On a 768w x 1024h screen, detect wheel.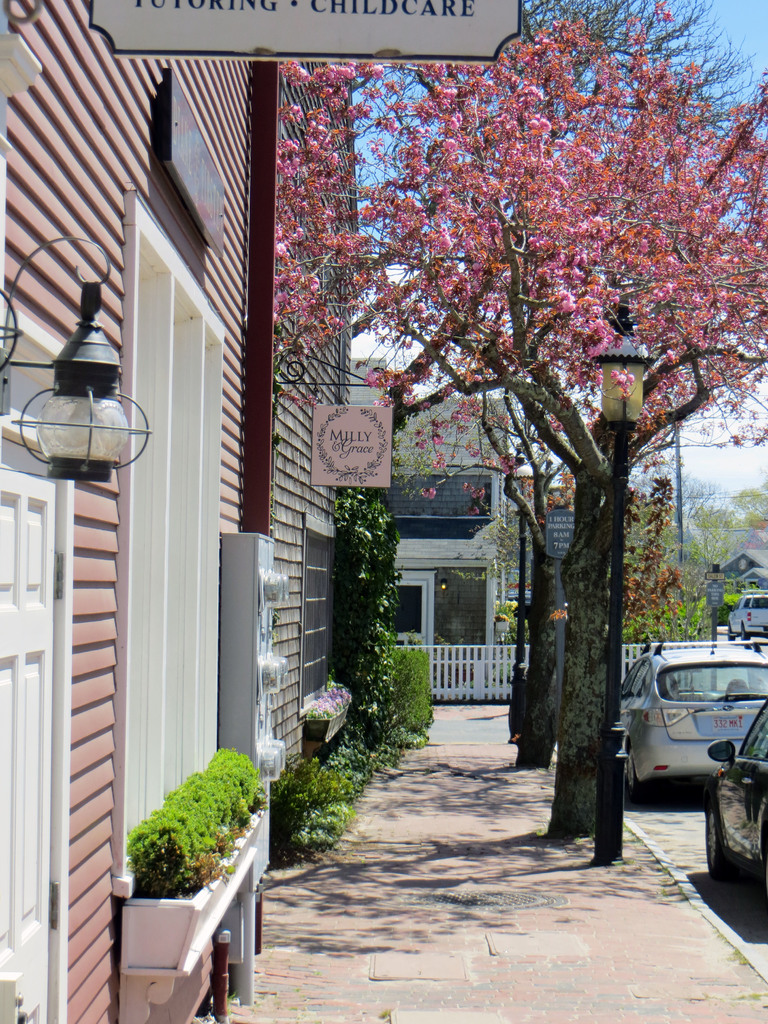
rect(701, 806, 732, 879).
